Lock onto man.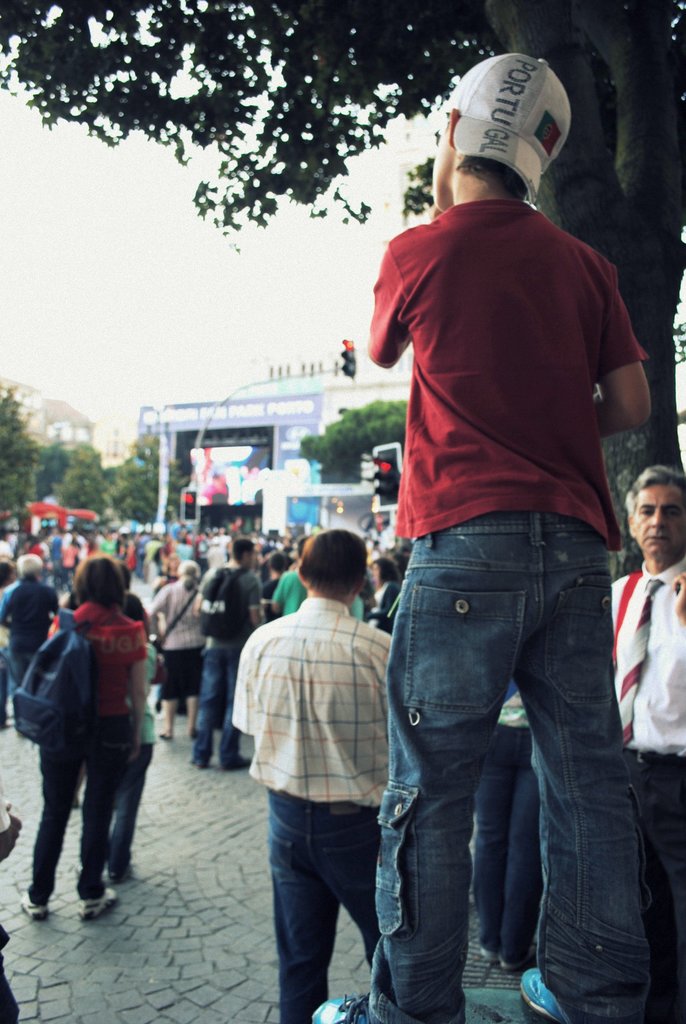
Locked: <bbox>0, 548, 59, 721</bbox>.
